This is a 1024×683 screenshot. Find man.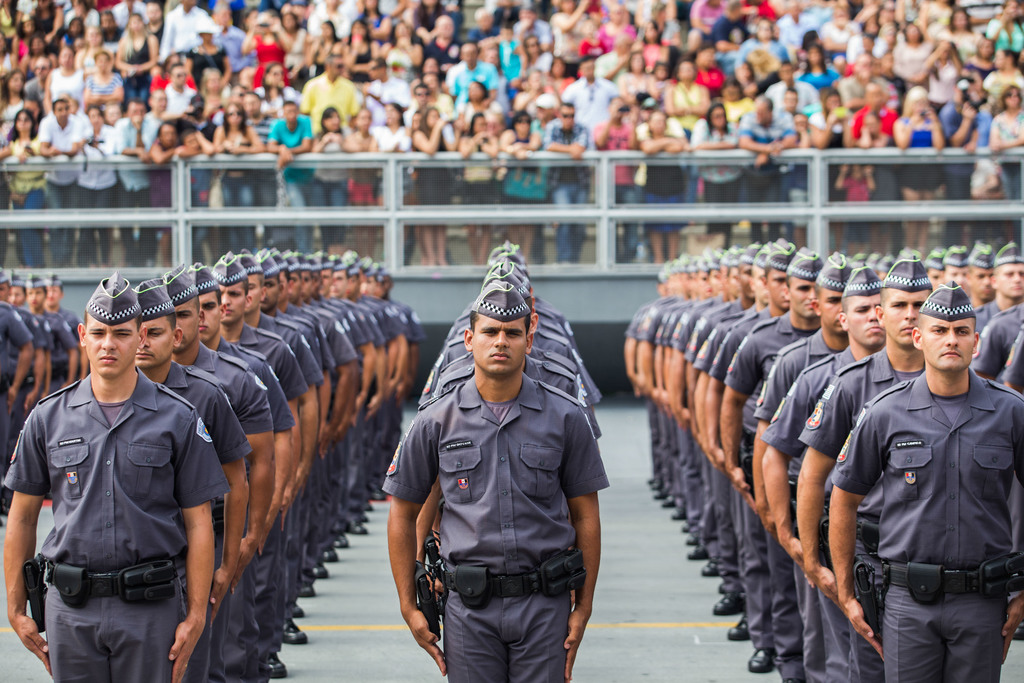
Bounding box: l=376, t=279, r=605, b=682.
